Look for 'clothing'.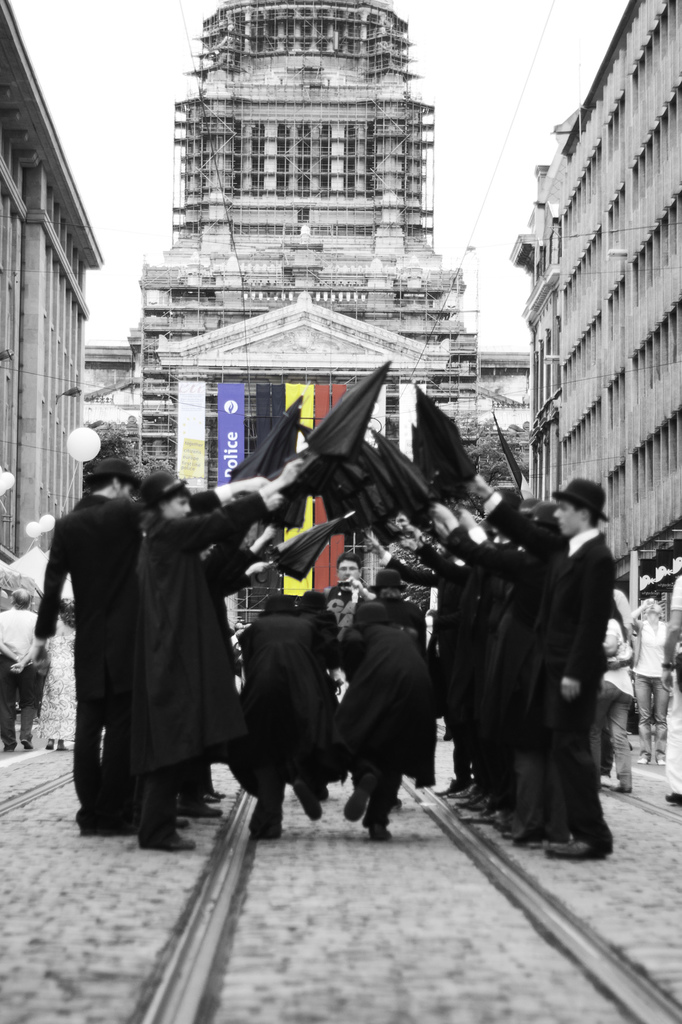
Found: bbox=[479, 488, 613, 840].
